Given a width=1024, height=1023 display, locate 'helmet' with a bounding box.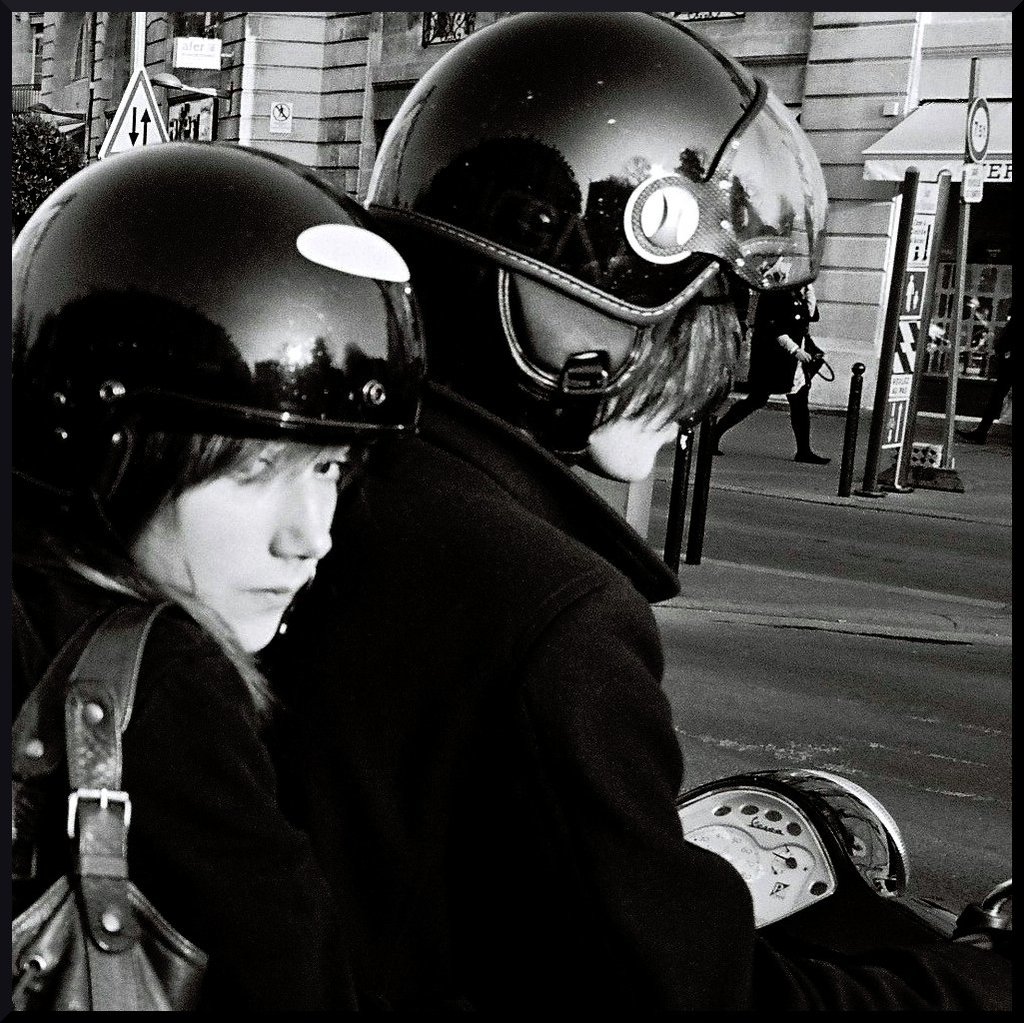
Located: BBox(348, 19, 827, 472).
